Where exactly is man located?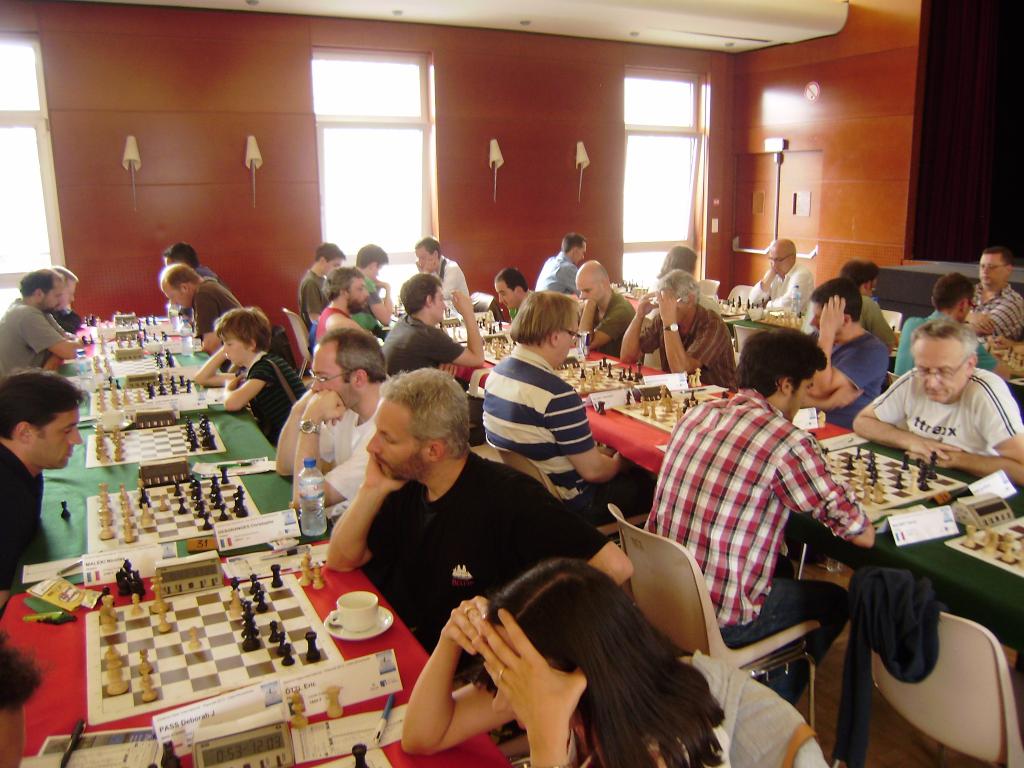
Its bounding box is crop(378, 273, 484, 380).
